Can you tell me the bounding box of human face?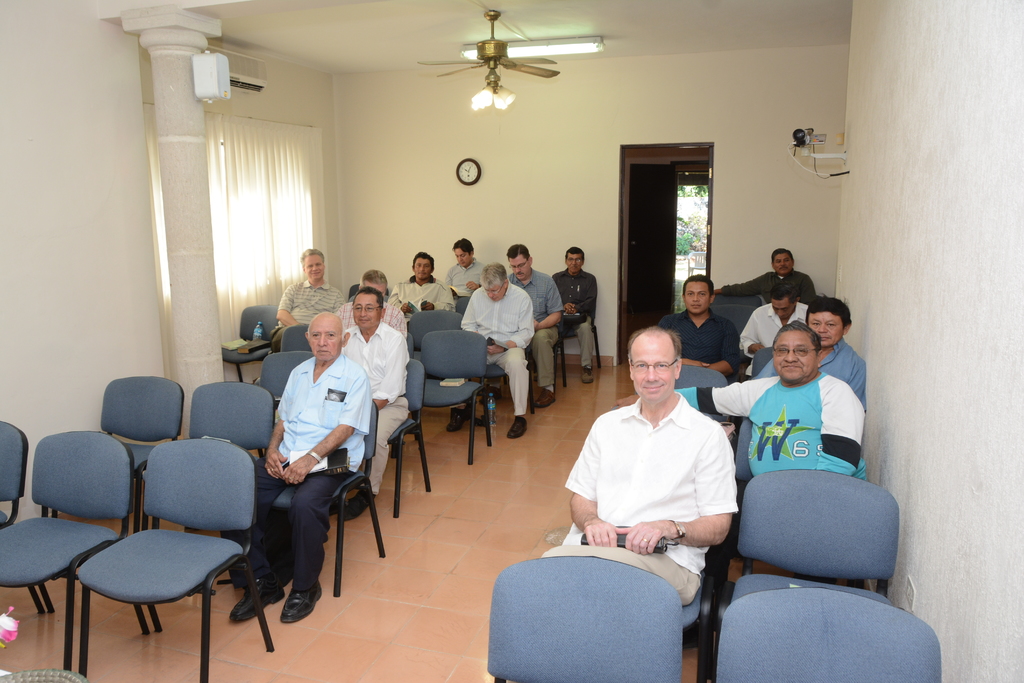
x1=304 y1=255 x2=321 y2=279.
